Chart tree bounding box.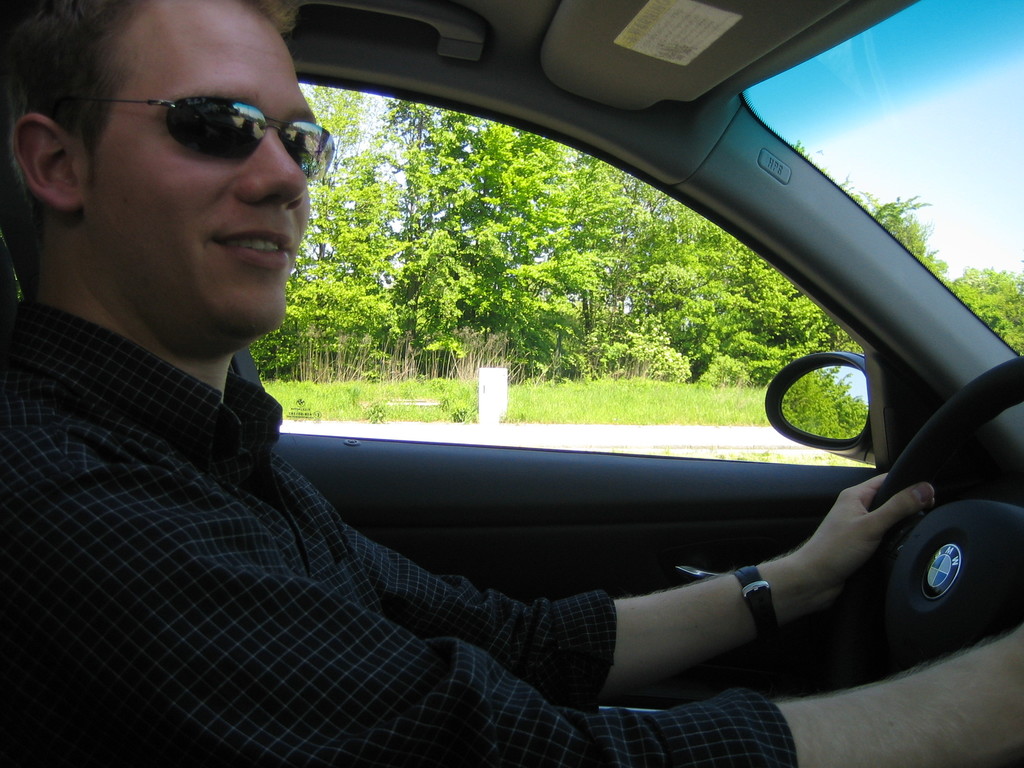
Charted: <region>780, 135, 956, 289</region>.
